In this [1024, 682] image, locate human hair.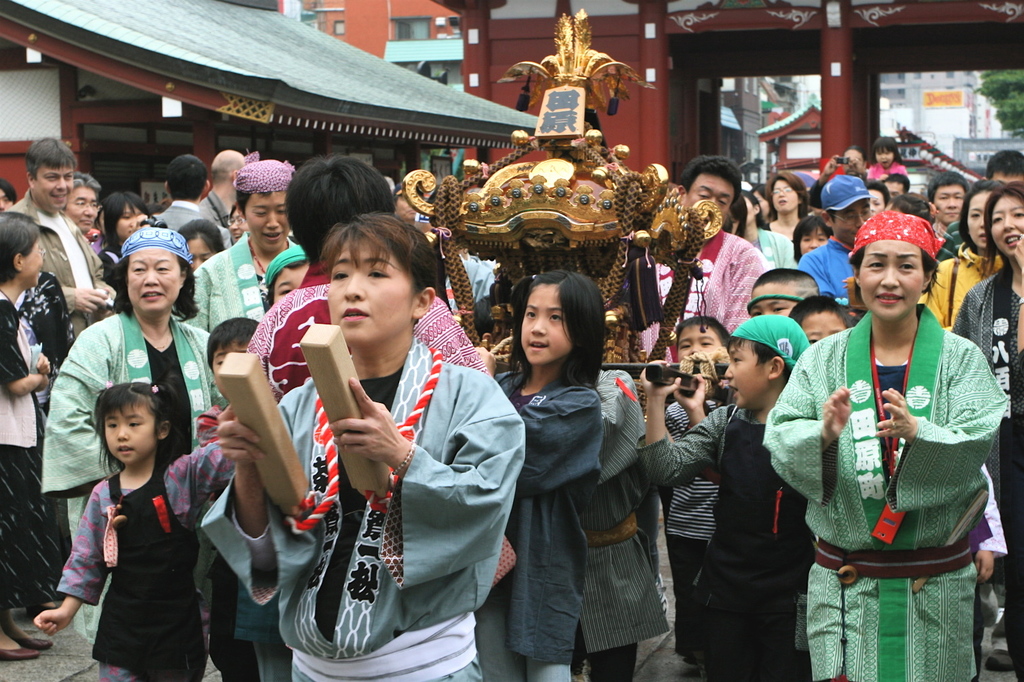
Bounding box: box=[502, 265, 603, 388].
